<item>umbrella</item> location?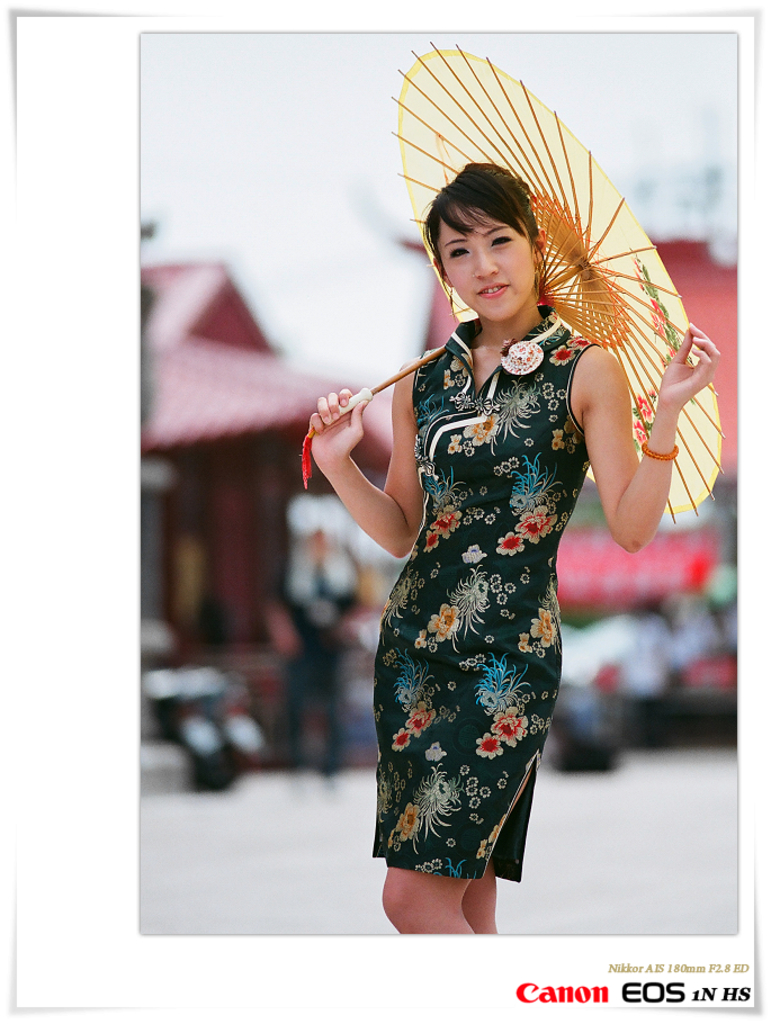
{"x1": 298, "y1": 37, "x2": 724, "y2": 524}
